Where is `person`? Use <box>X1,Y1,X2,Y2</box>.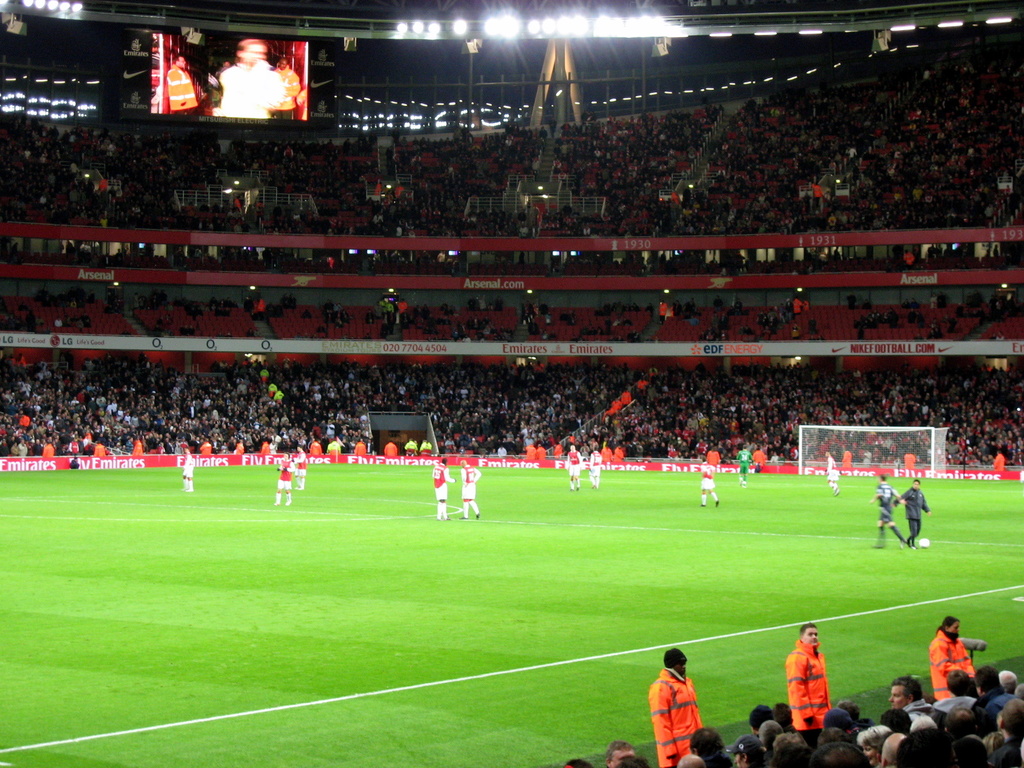
<box>272,57,301,120</box>.
